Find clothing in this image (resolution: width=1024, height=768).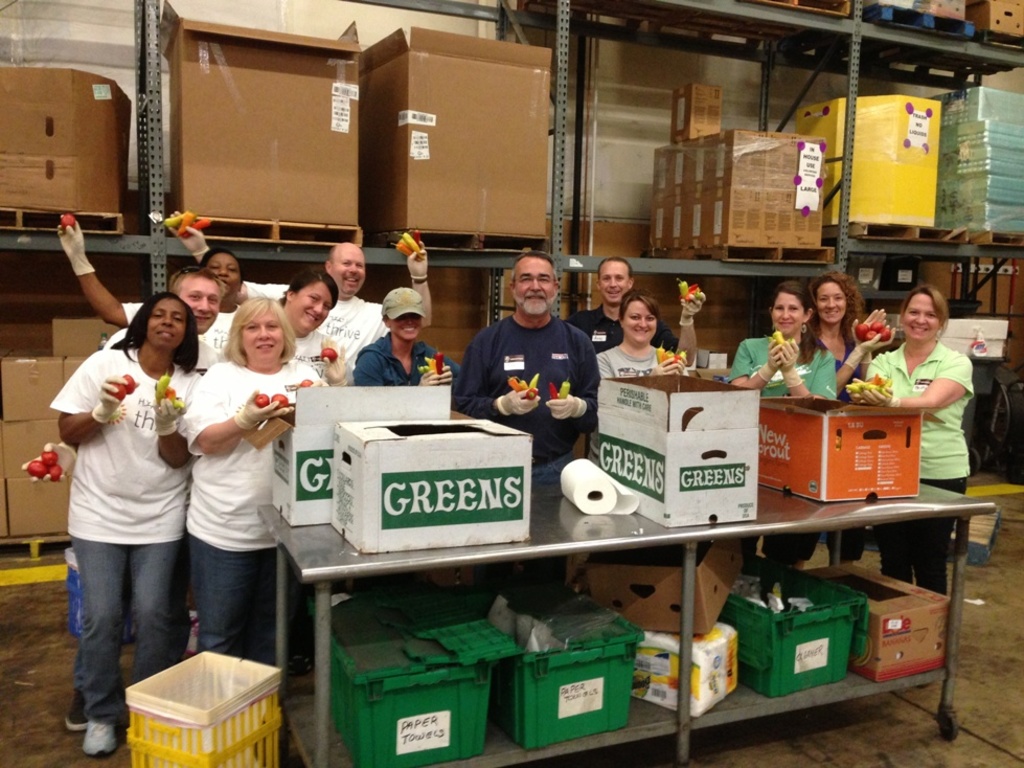
(595,343,667,389).
